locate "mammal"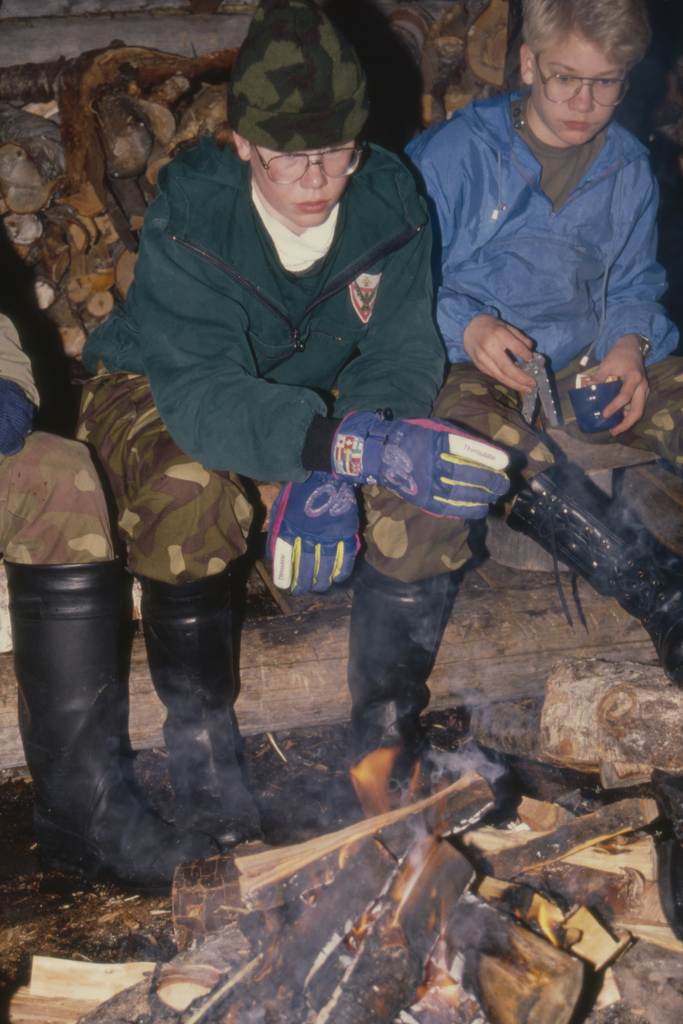
Rect(0, 307, 224, 894)
